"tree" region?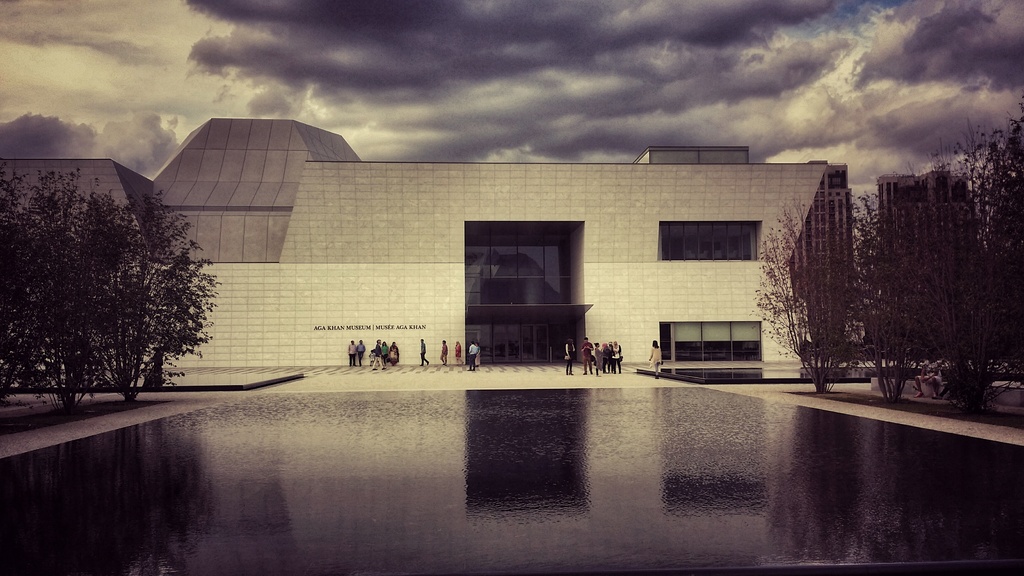
[x1=755, y1=196, x2=873, y2=390]
